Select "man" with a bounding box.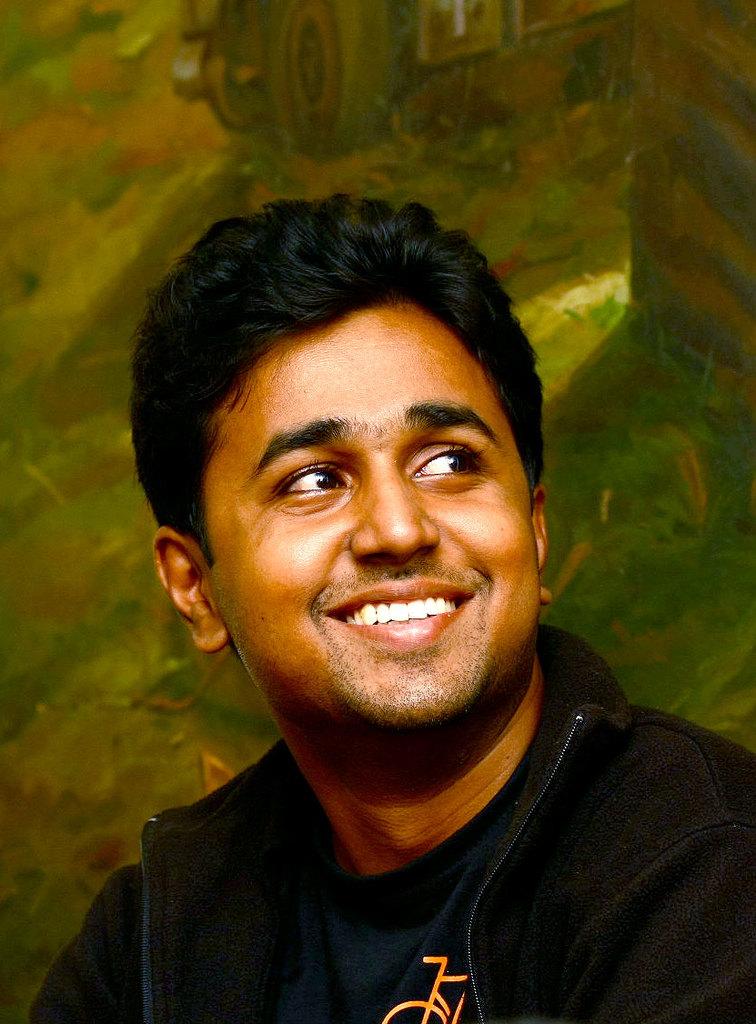
19, 183, 754, 1022.
